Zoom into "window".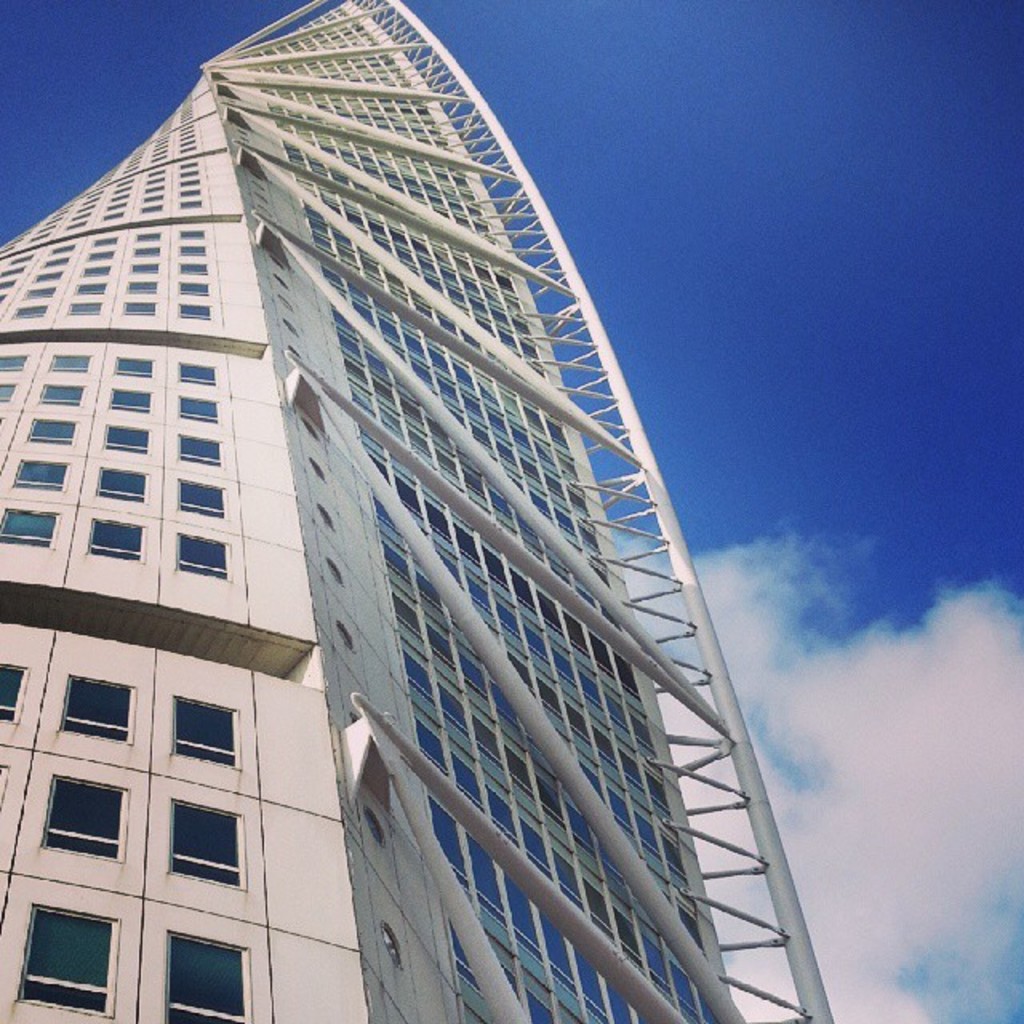
Zoom target: (x1=0, y1=384, x2=11, y2=400).
